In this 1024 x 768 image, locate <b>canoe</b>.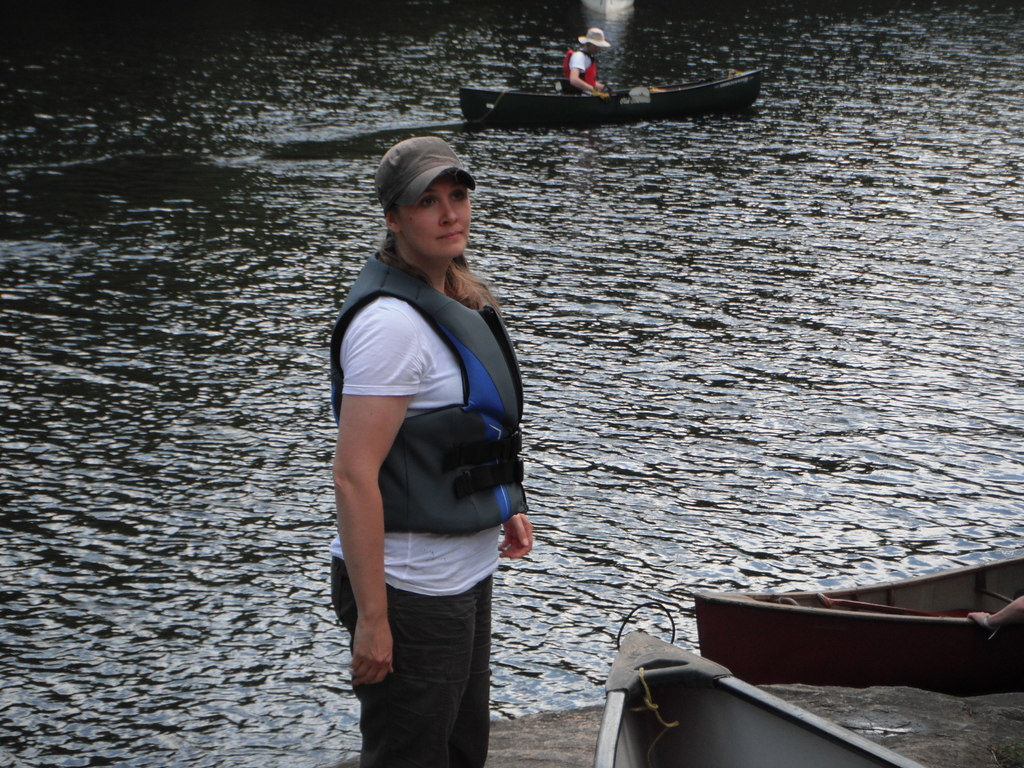
Bounding box: [x1=592, y1=626, x2=925, y2=767].
